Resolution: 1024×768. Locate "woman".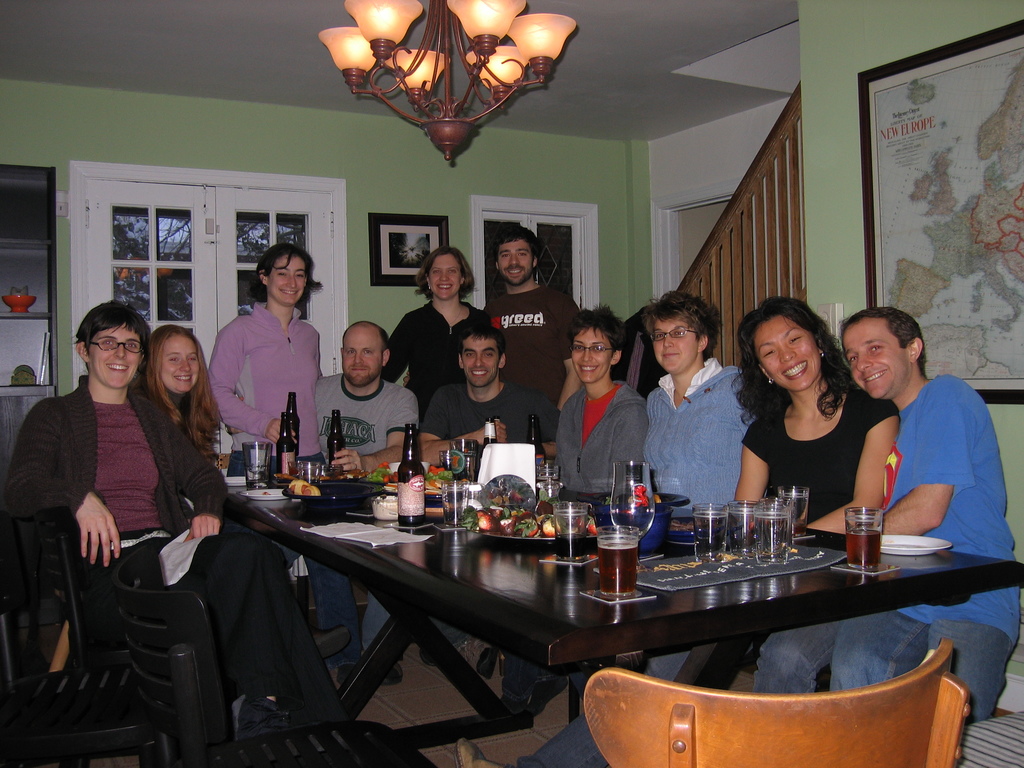
{"x1": 380, "y1": 246, "x2": 496, "y2": 431}.
